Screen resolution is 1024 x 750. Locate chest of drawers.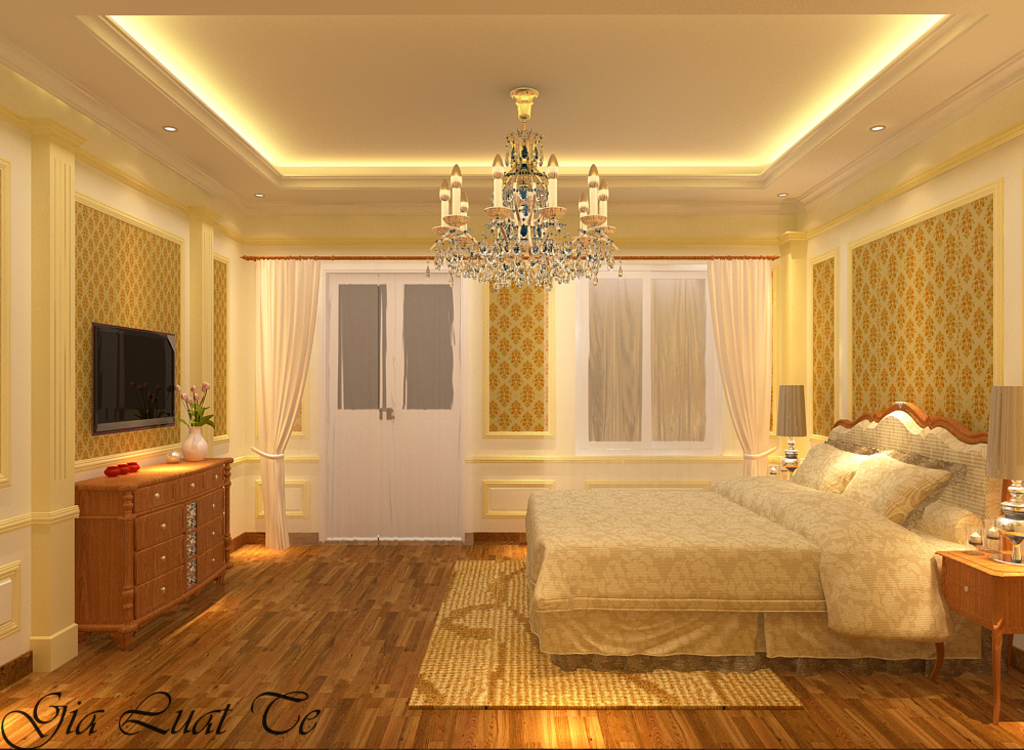
[left=931, top=544, right=1023, bottom=720].
